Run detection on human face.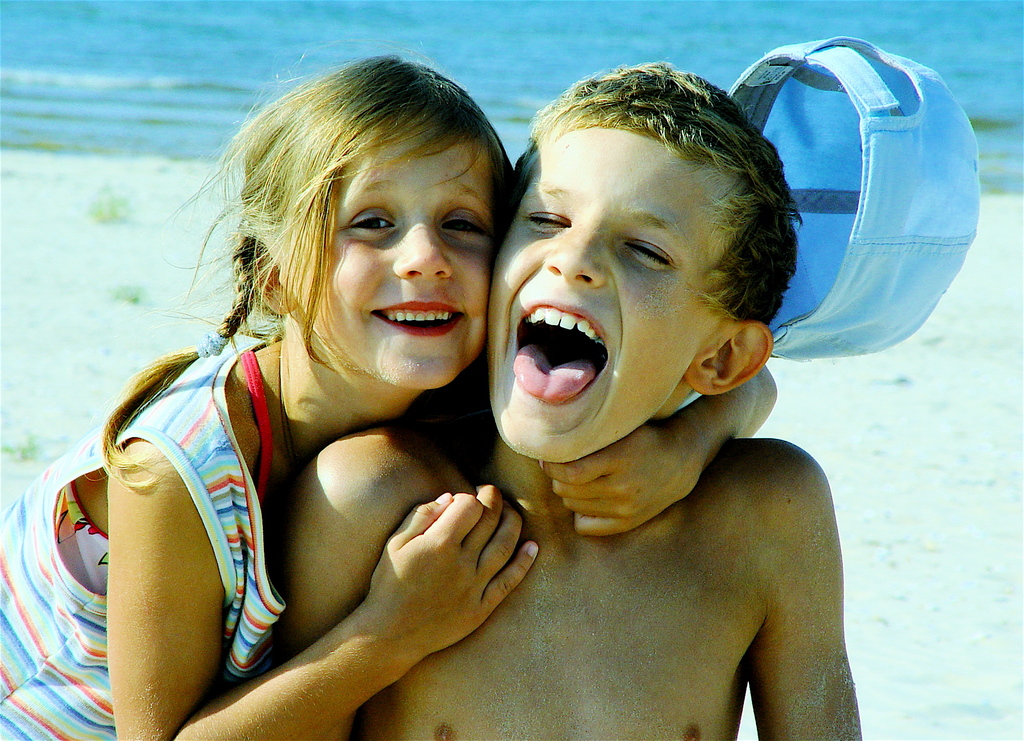
Result: rect(484, 121, 747, 461).
